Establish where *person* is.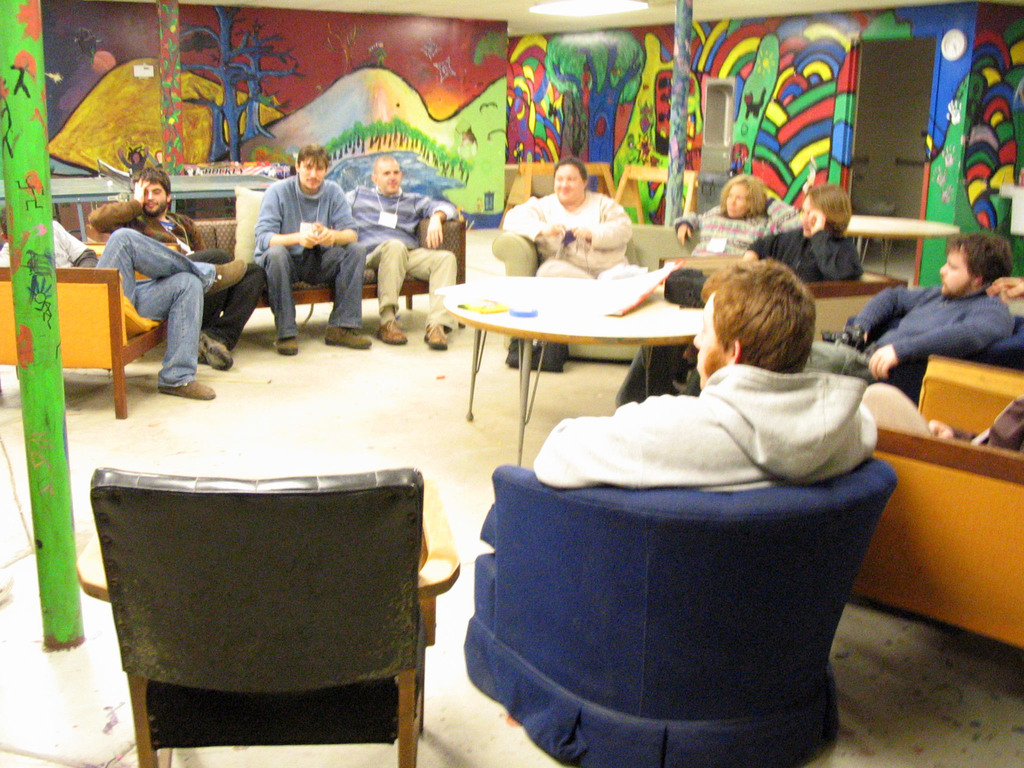
Established at <region>509, 152, 639, 278</region>.
